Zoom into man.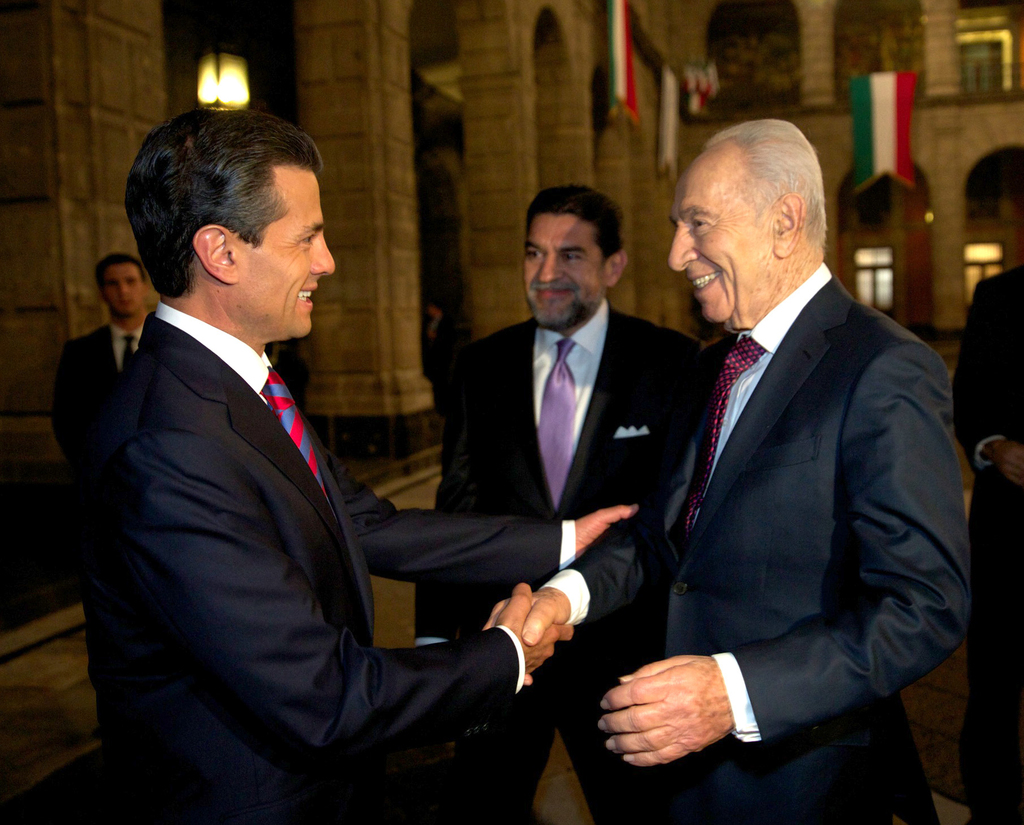
Zoom target: (left=481, top=116, right=970, bottom=824).
